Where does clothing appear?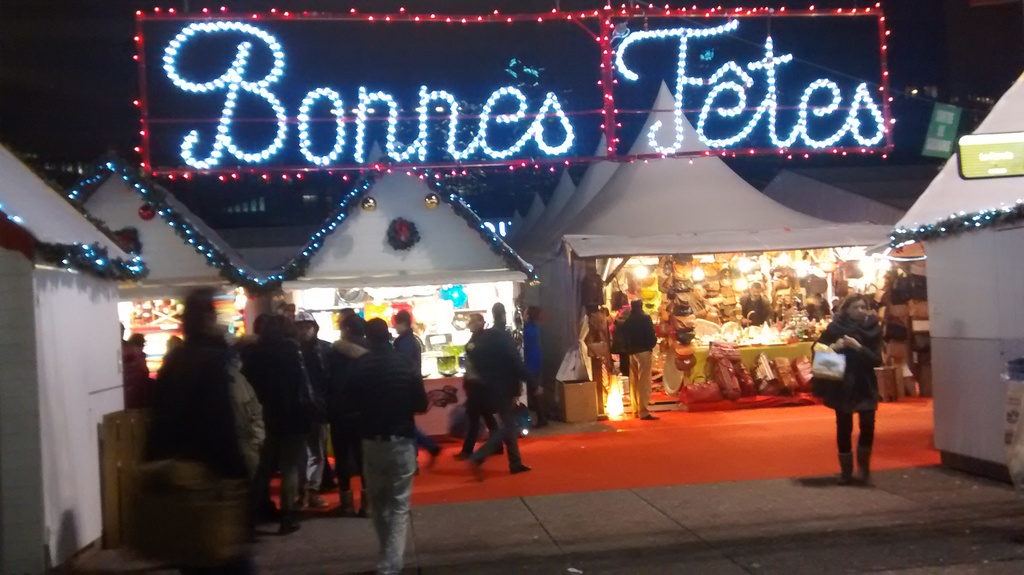
Appears at <box>808,311,884,455</box>.
